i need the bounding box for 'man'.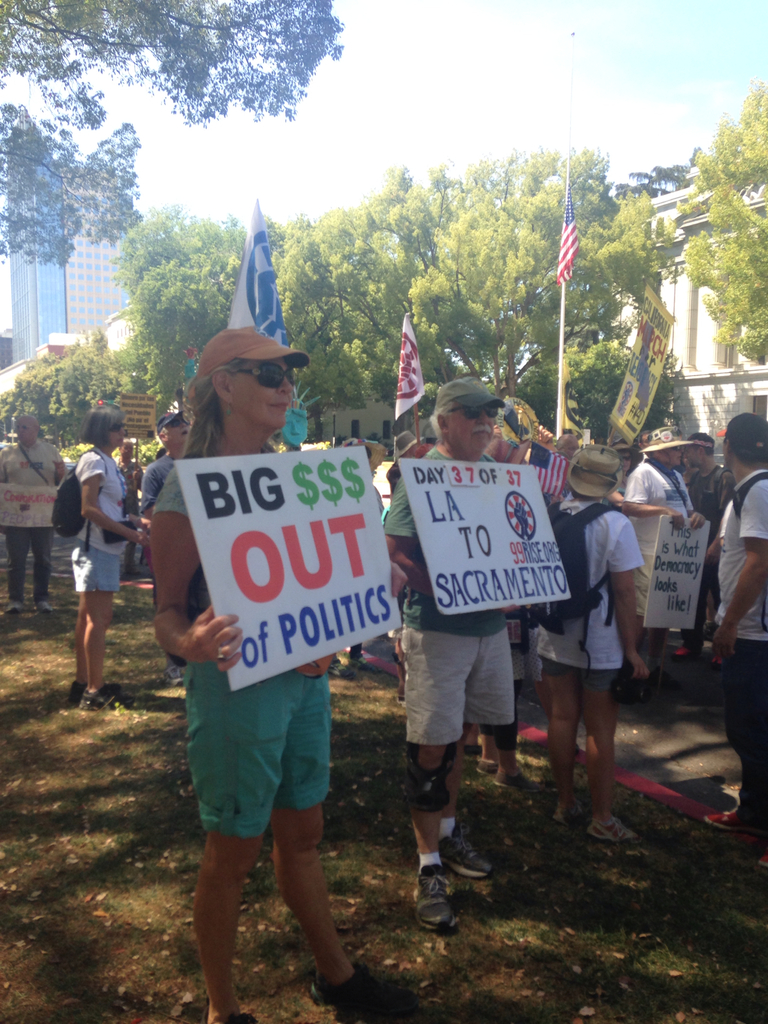
Here it is: bbox=[378, 373, 517, 932].
